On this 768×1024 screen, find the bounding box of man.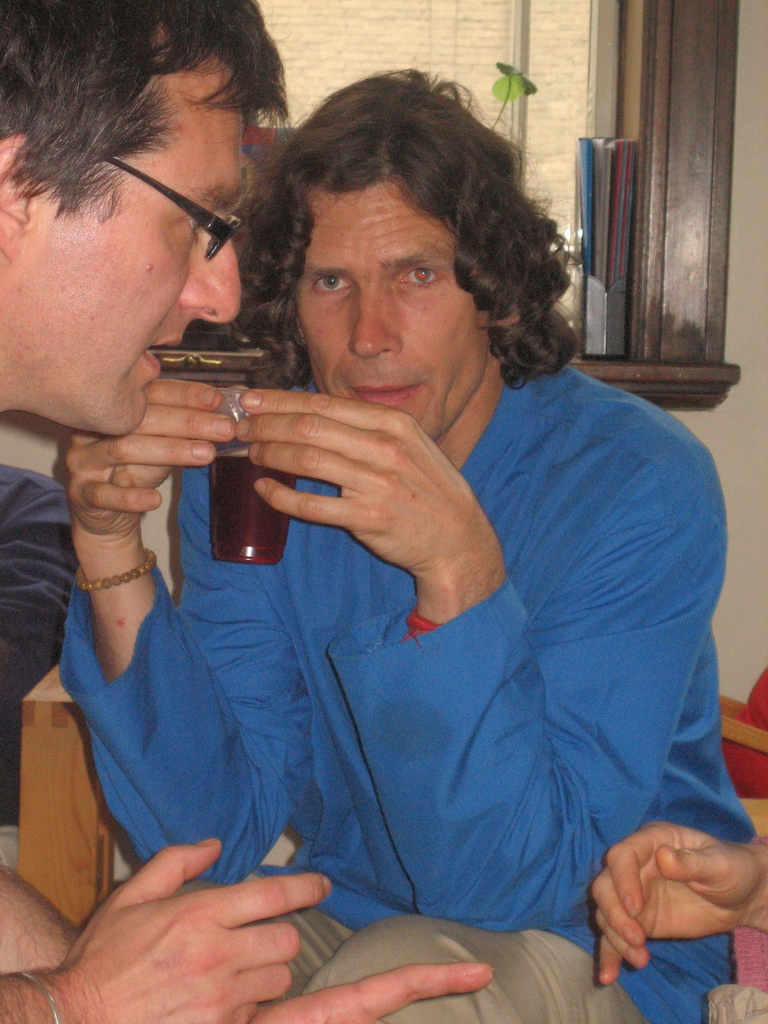
Bounding box: 0/0/502/1023.
